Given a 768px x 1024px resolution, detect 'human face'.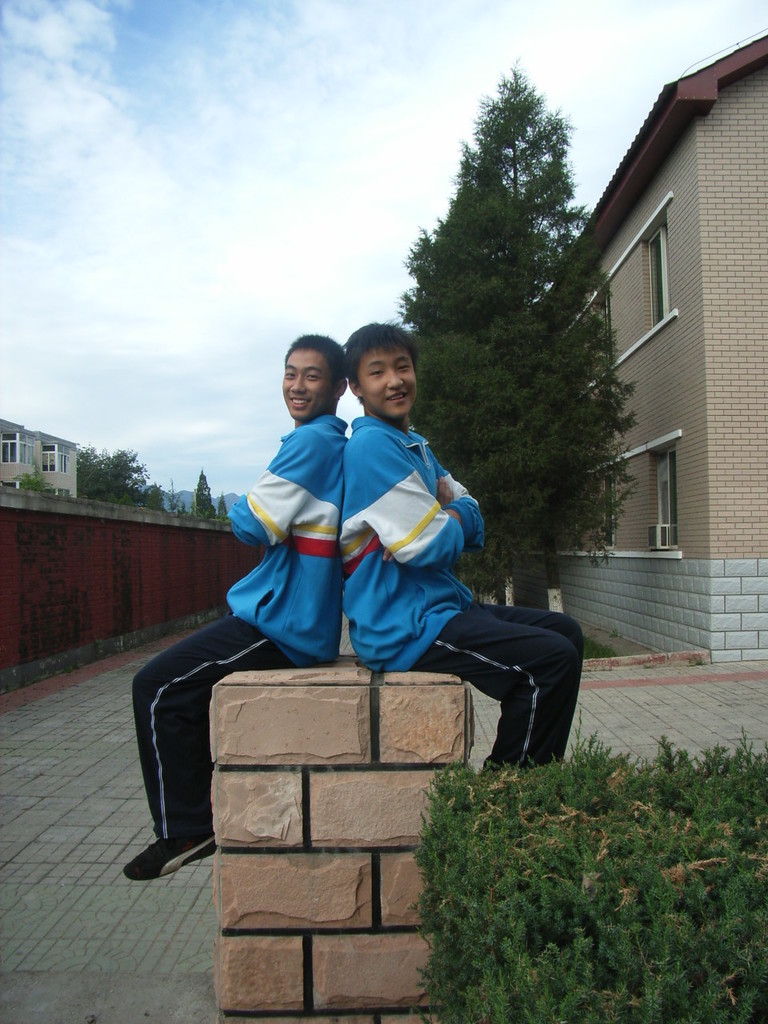
358, 350, 417, 420.
